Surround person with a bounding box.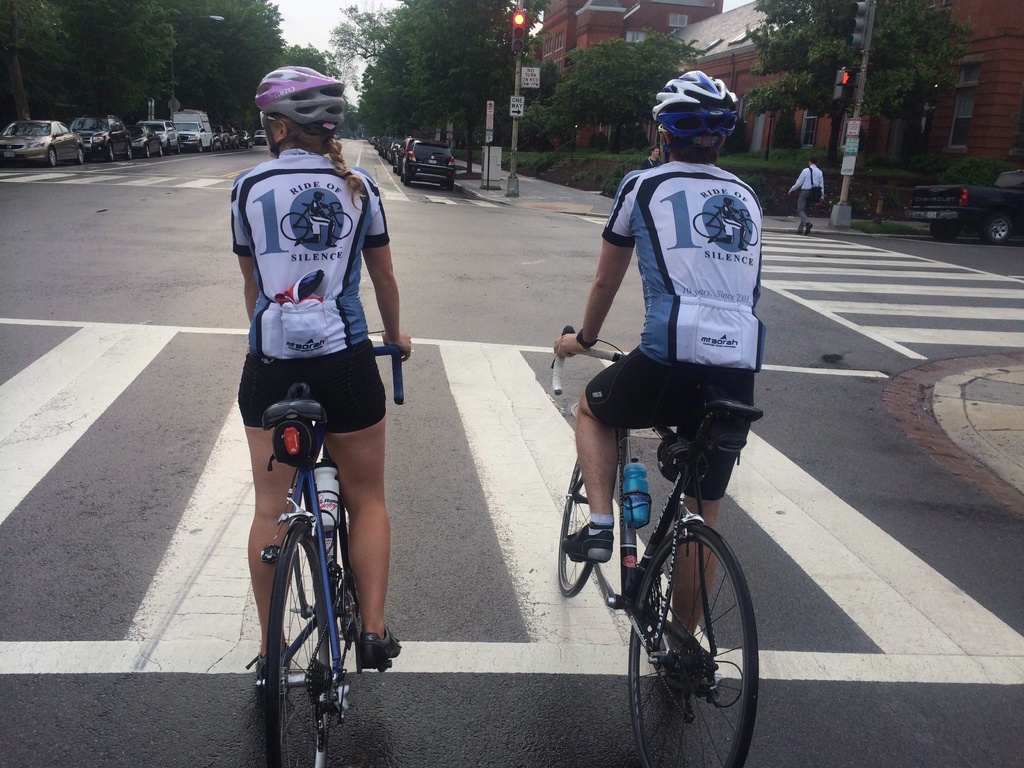
bbox(216, 68, 398, 705).
